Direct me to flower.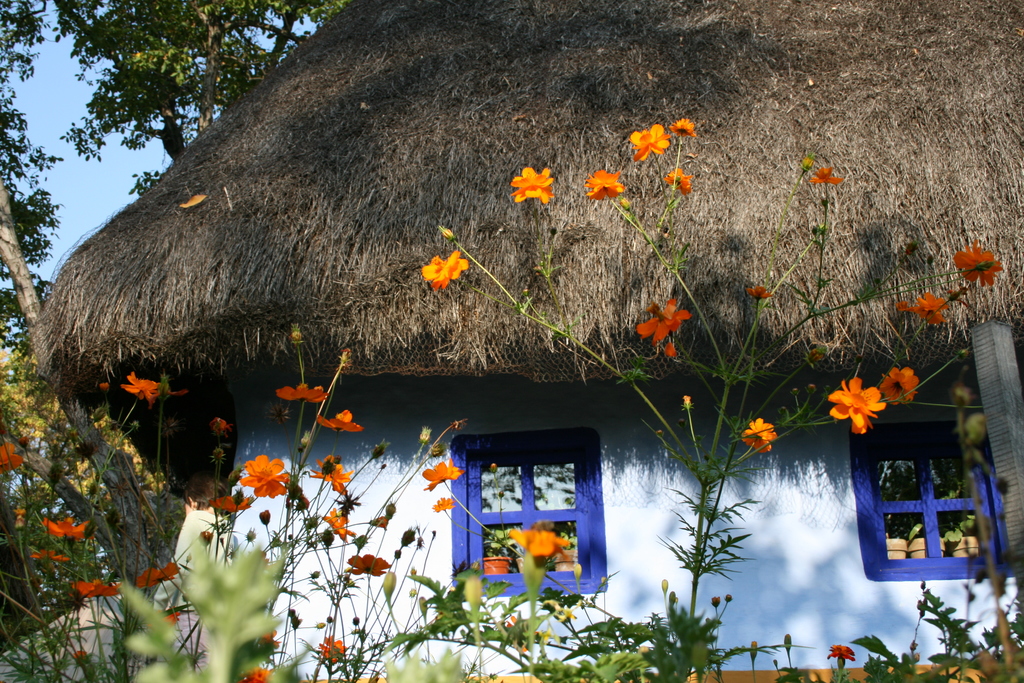
Direction: (625, 126, 673, 167).
